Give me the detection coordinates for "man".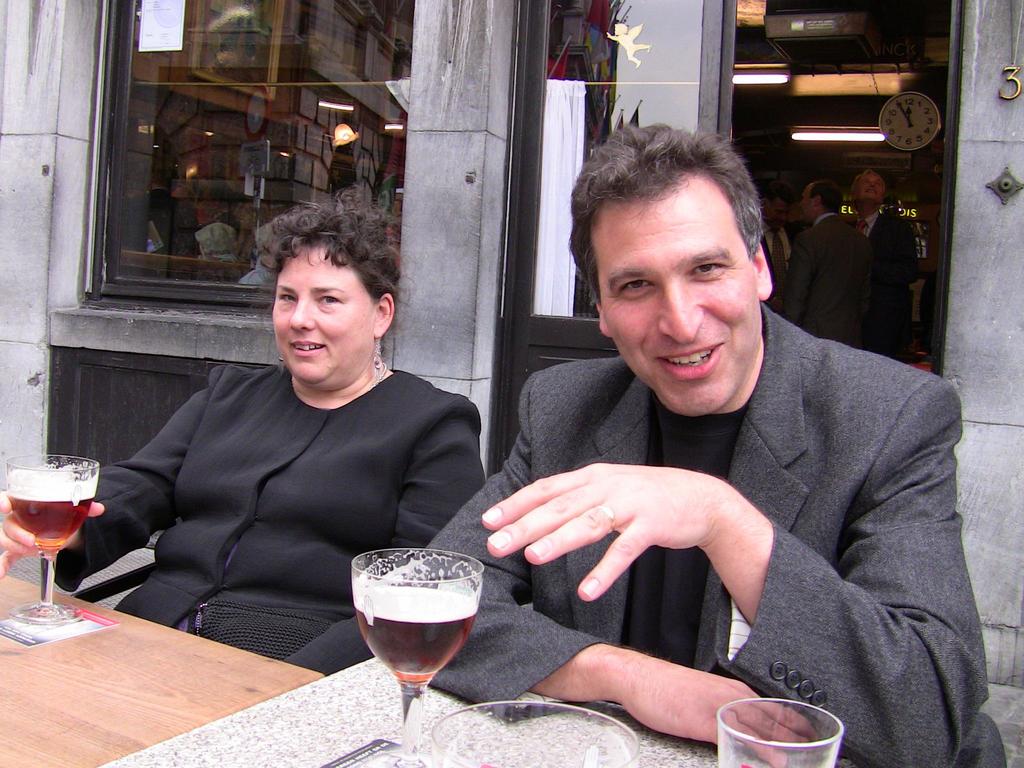
<box>756,182,803,316</box>.
